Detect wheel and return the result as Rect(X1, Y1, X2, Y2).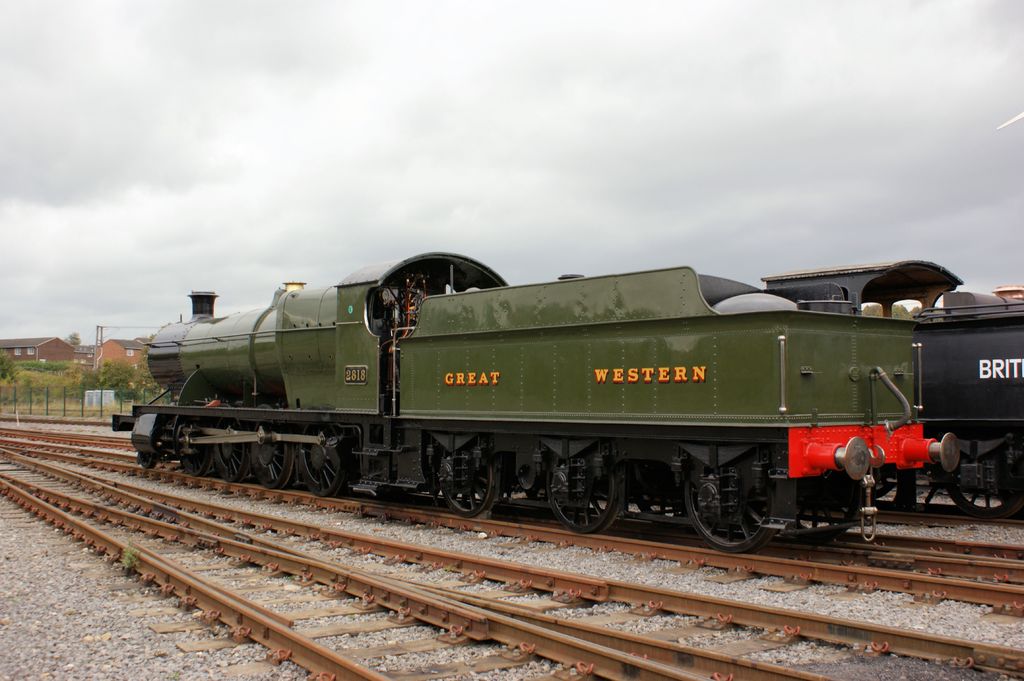
Rect(137, 453, 156, 471).
